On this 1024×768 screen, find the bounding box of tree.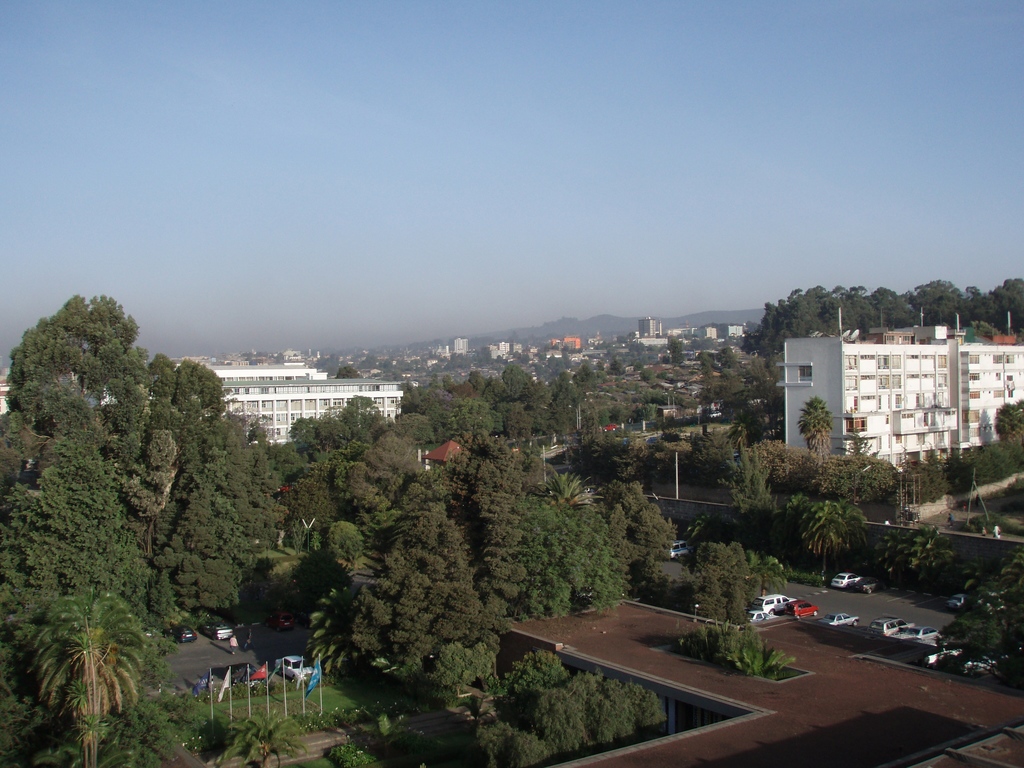
Bounding box: left=693, top=349, right=788, bottom=440.
